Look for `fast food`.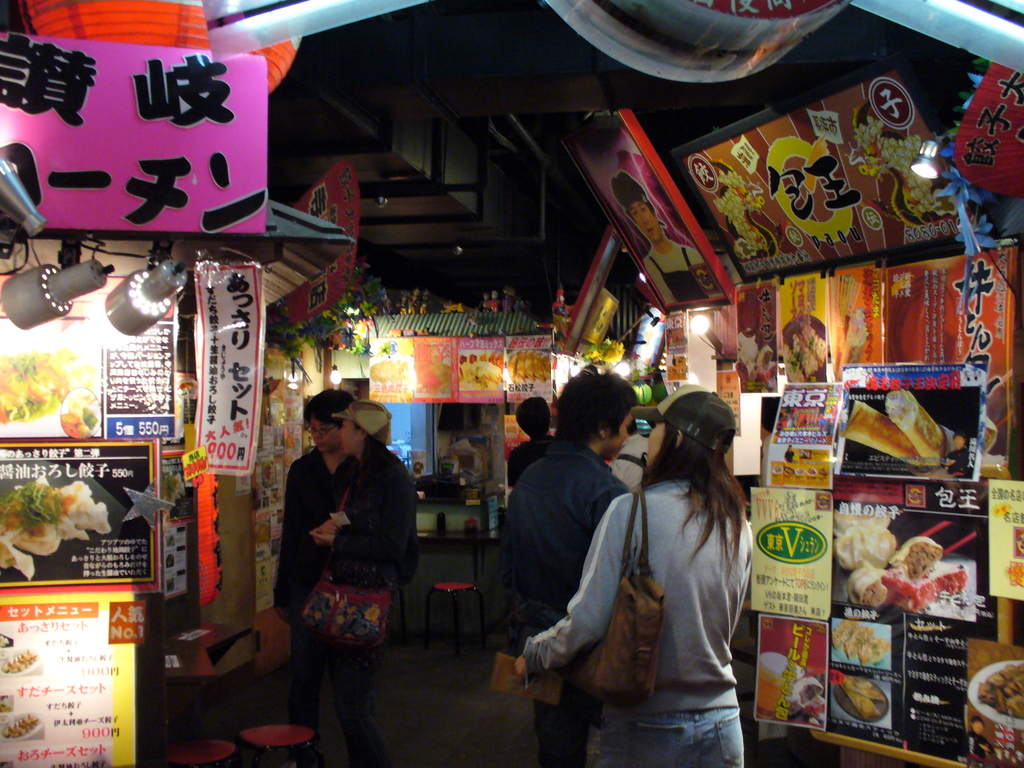
Found: l=968, t=655, r=1023, b=724.
